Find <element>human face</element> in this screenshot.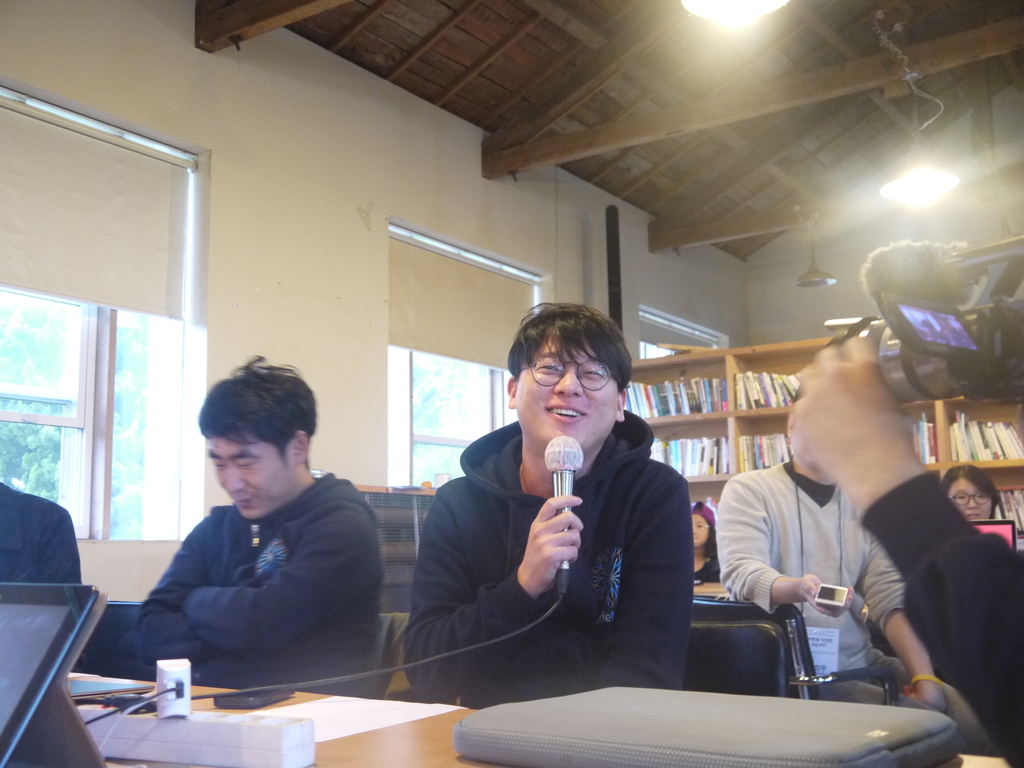
The bounding box for <element>human face</element> is (x1=516, y1=339, x2=622, y2=452).
